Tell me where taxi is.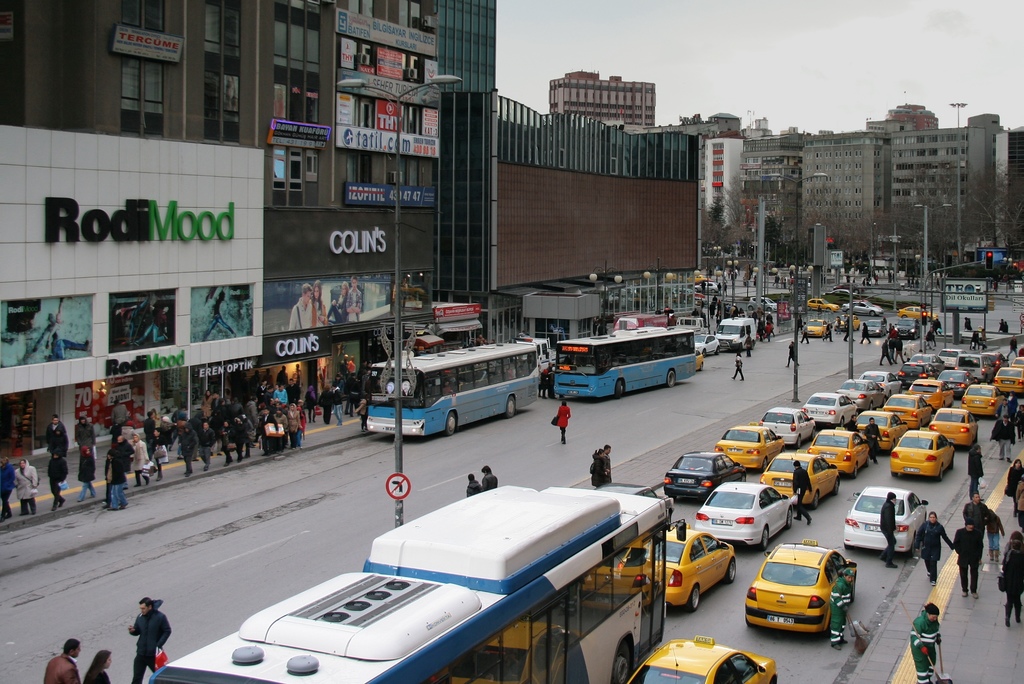
taxi is at crop(958, 383, 1008, 419).
